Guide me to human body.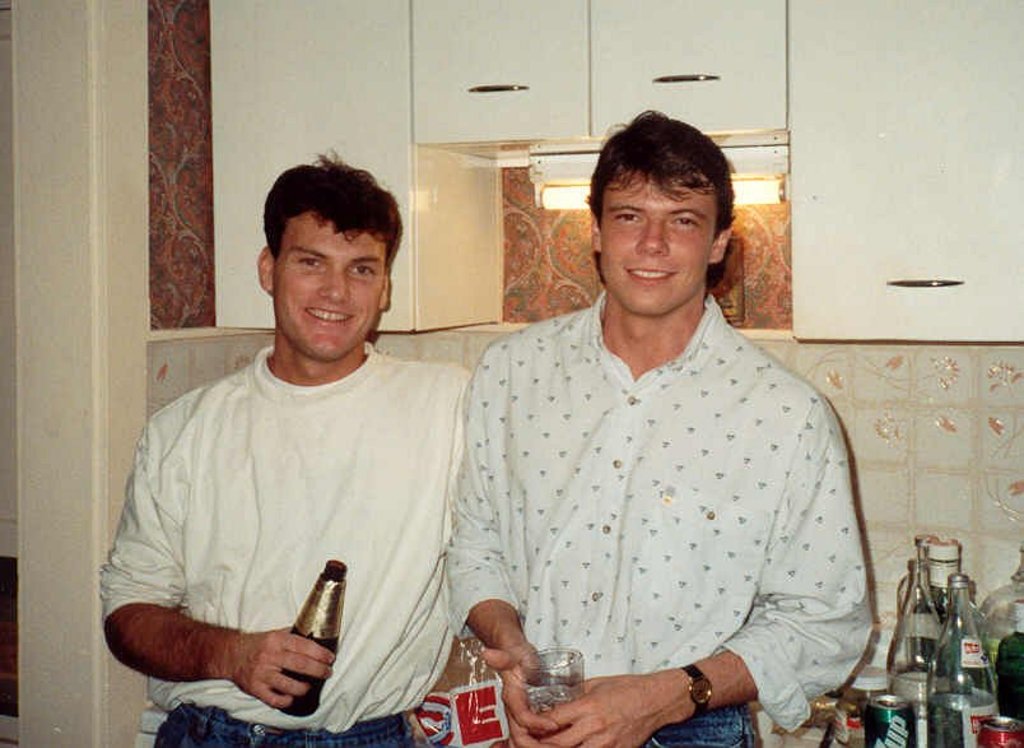
Guidance: detection(101, 153, 481, 745).
